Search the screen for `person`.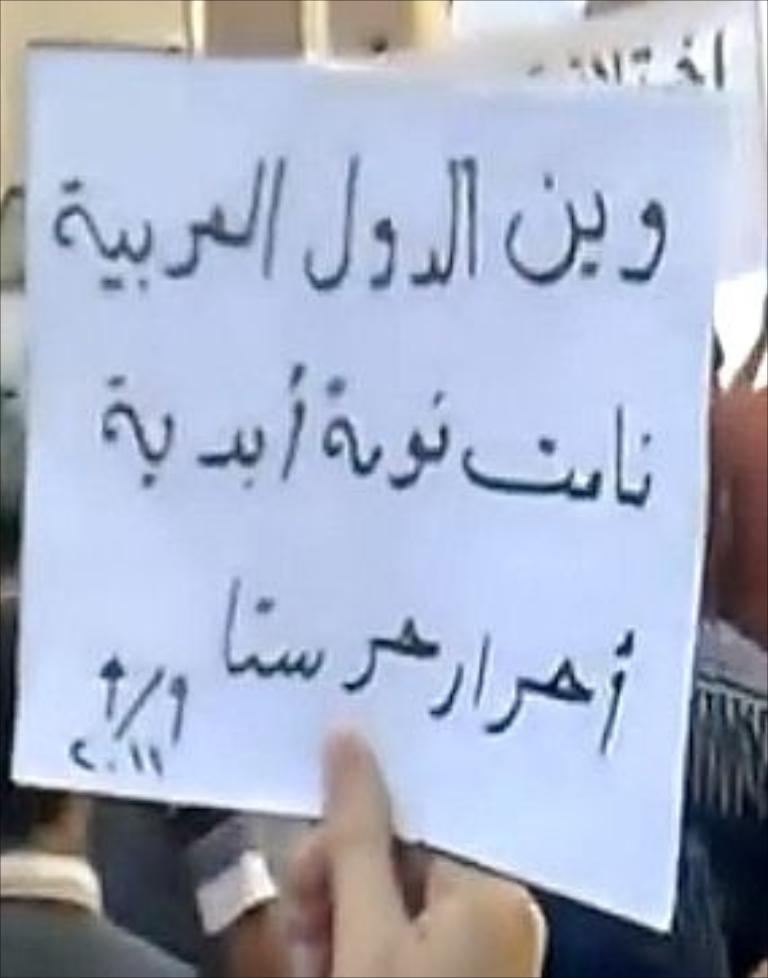
Found at [299,730,547,975].
